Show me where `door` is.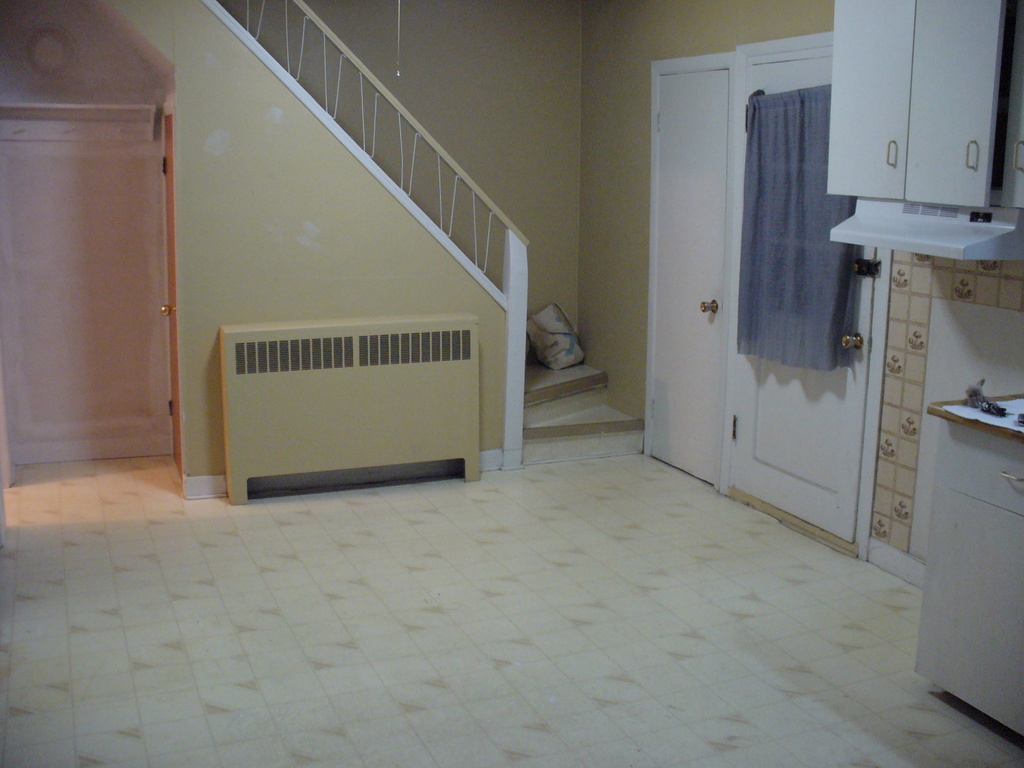
`door` is at [730, 42, 881, 537].
